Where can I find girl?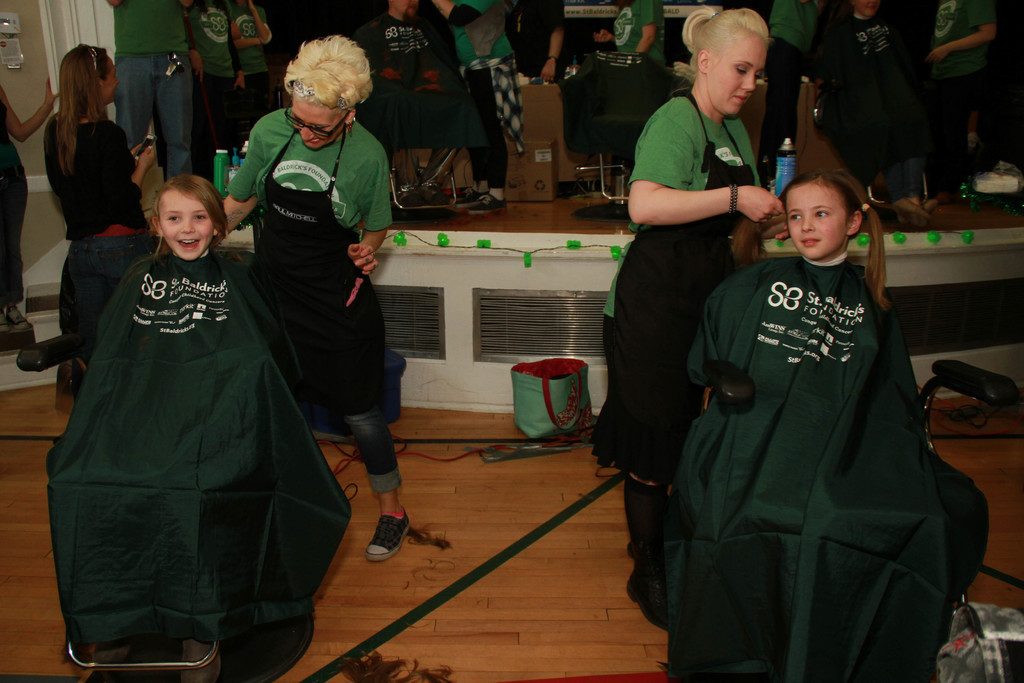
You can find it at rect(662, 169, 987, 682).
